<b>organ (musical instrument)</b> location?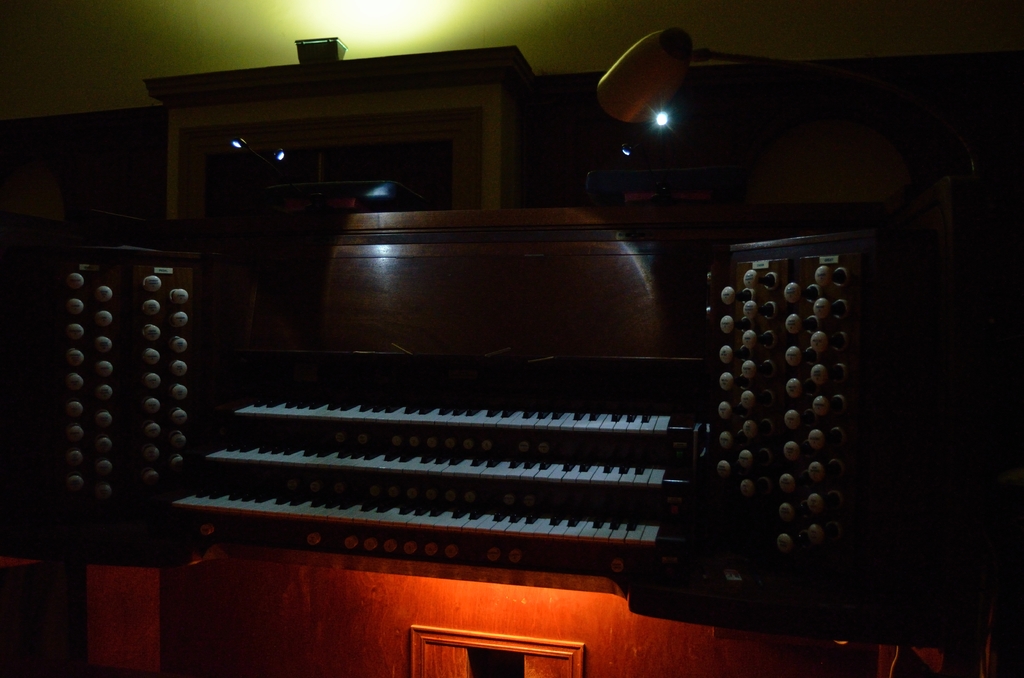
BBox(3, 34, 911, 677)
